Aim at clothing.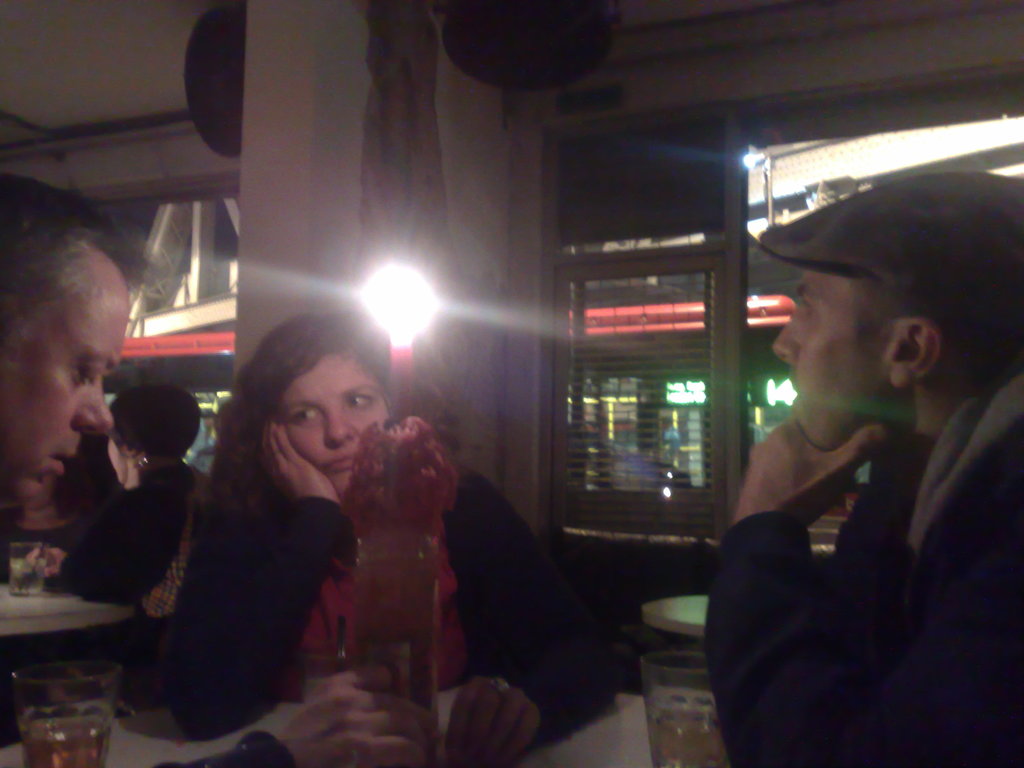
Aimed at detection(0, 494, 117, 576).
